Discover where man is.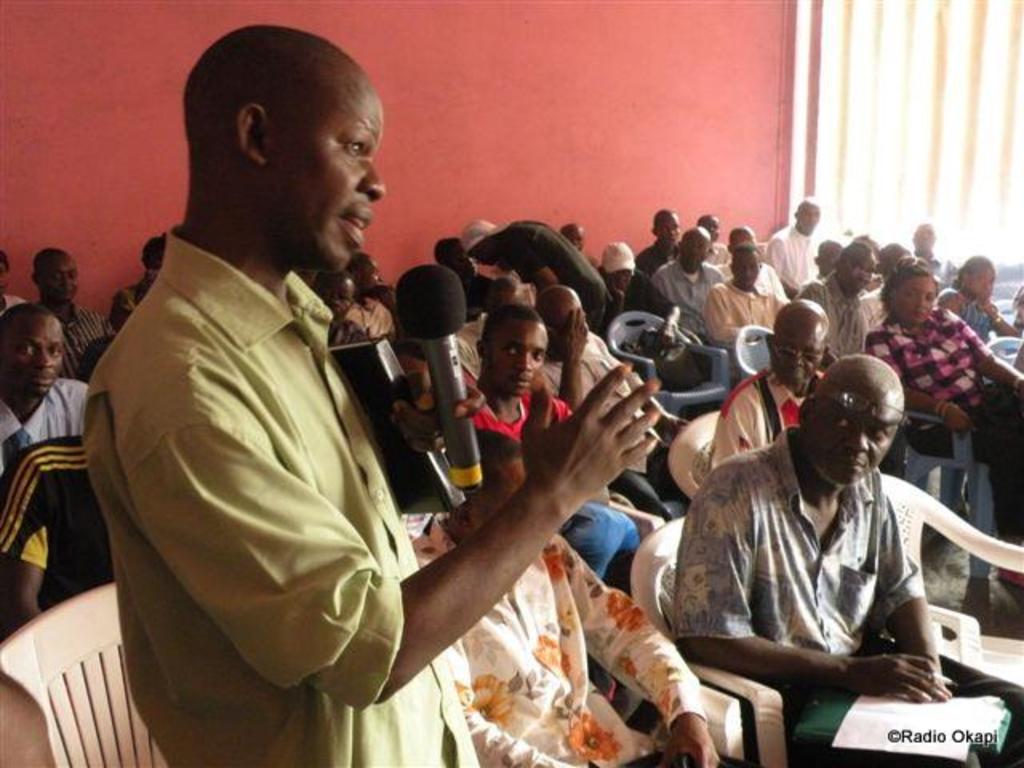
Discovered at x1=411, y1=426, x2=725, y2=766.
